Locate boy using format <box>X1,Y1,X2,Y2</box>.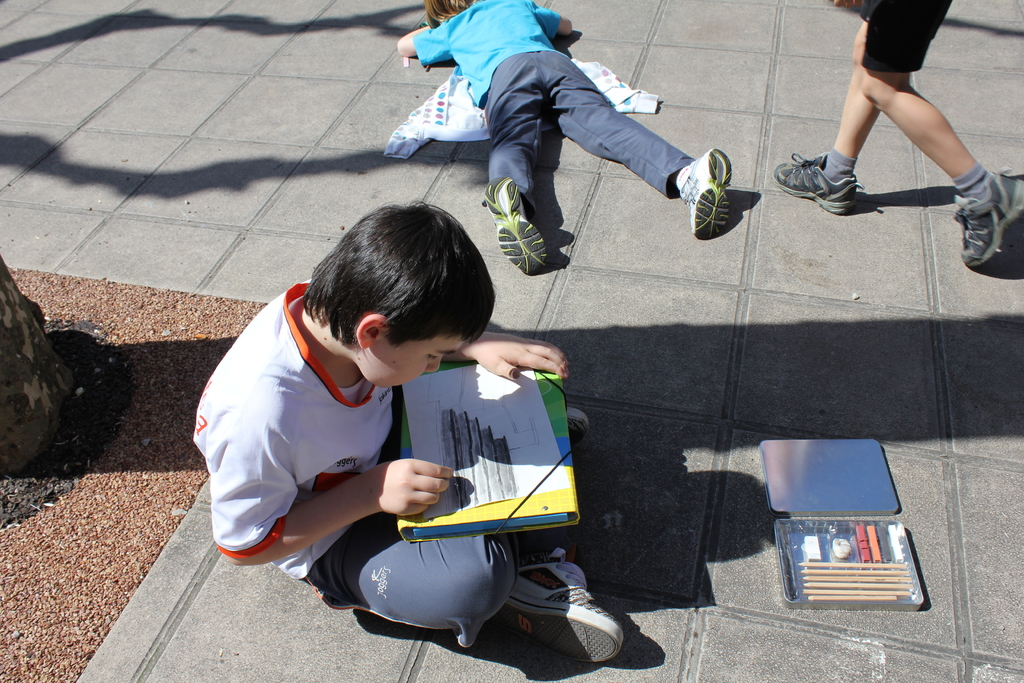
<box>185,190,627,682</box>.
